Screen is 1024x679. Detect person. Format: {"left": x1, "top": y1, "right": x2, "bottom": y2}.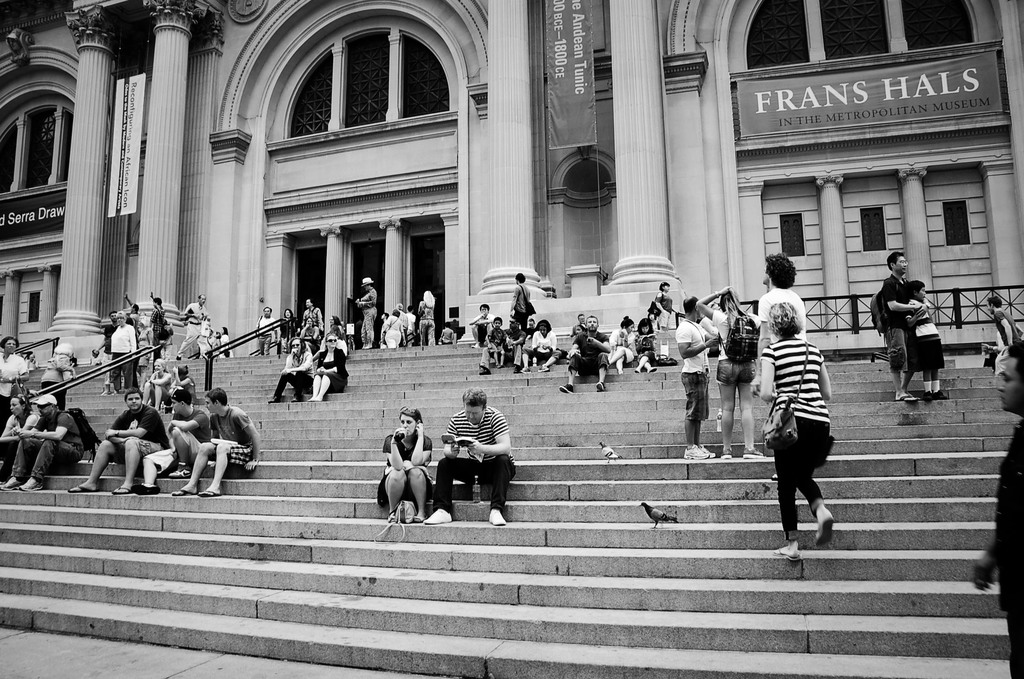
{"left": 0, "top": 334, "right": 34, "bottom": 391}.
